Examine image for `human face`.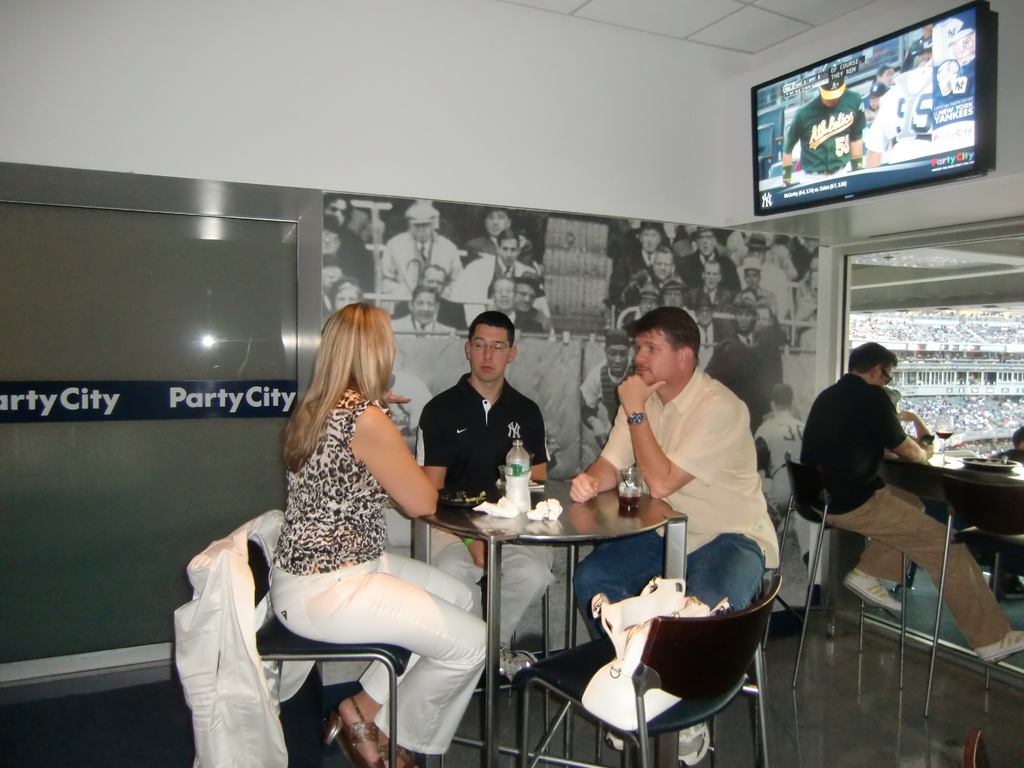
Examination result: l=470, t=323, r=506, b=381.
